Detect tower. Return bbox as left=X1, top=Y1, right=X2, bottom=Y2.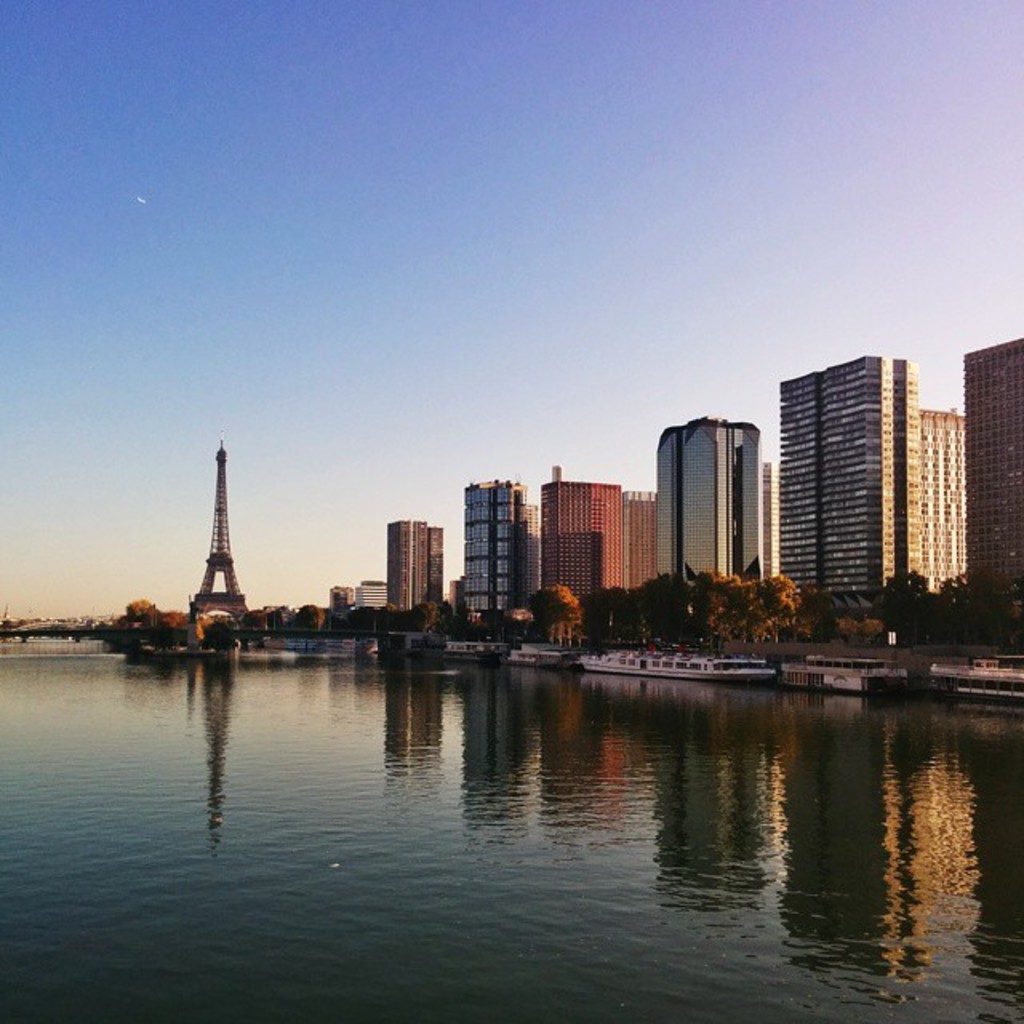
left=462, top=493, right=522, bottom=618.
